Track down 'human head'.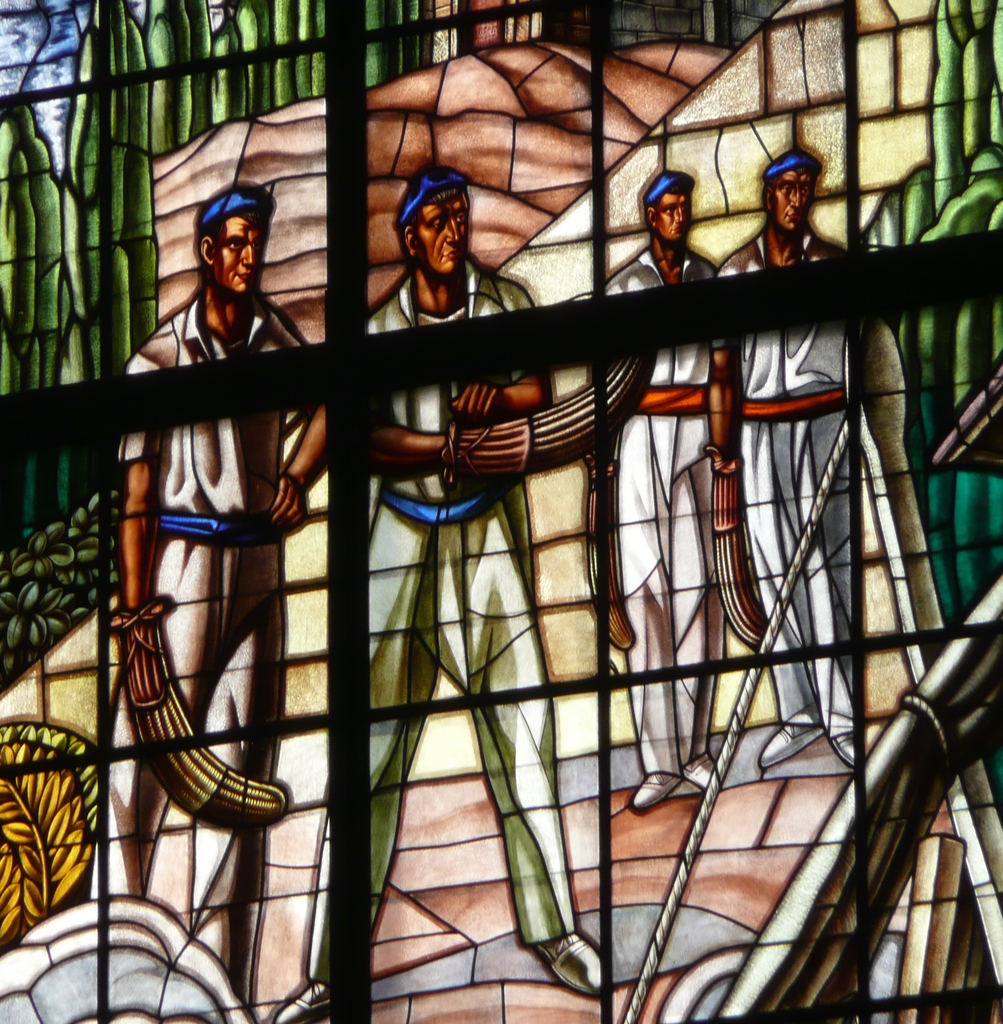
Tracked to Rect(197, 183, 270, 297).
